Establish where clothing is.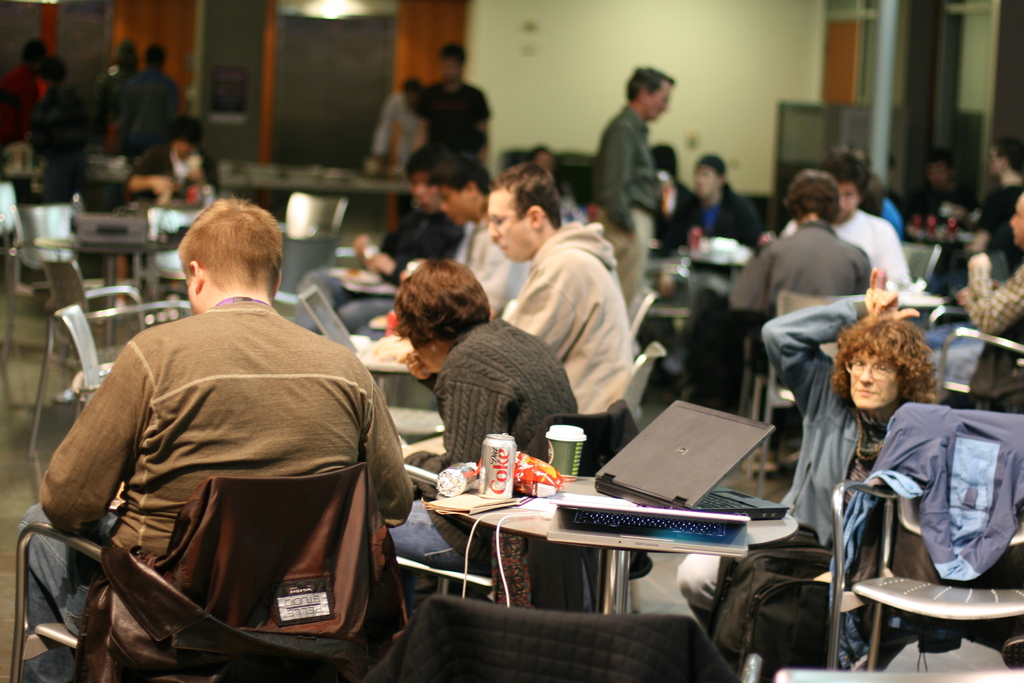
Established at crop(692, 182, 761, 262).
